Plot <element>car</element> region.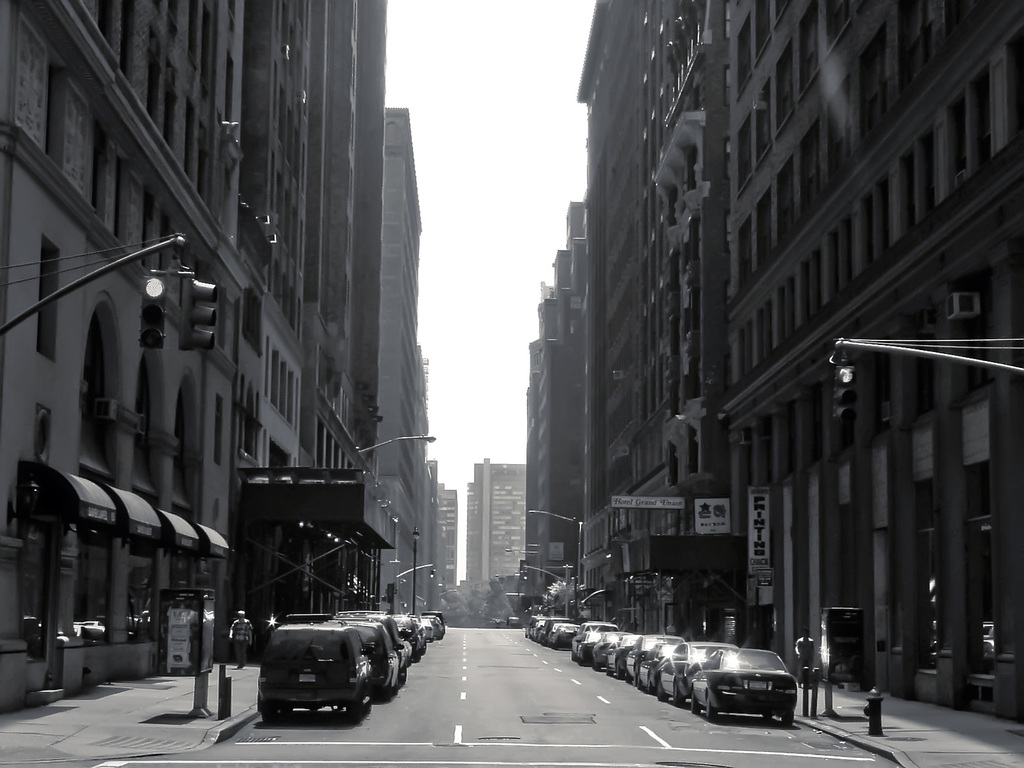
Plotted at (637, 634, 705, 699).
